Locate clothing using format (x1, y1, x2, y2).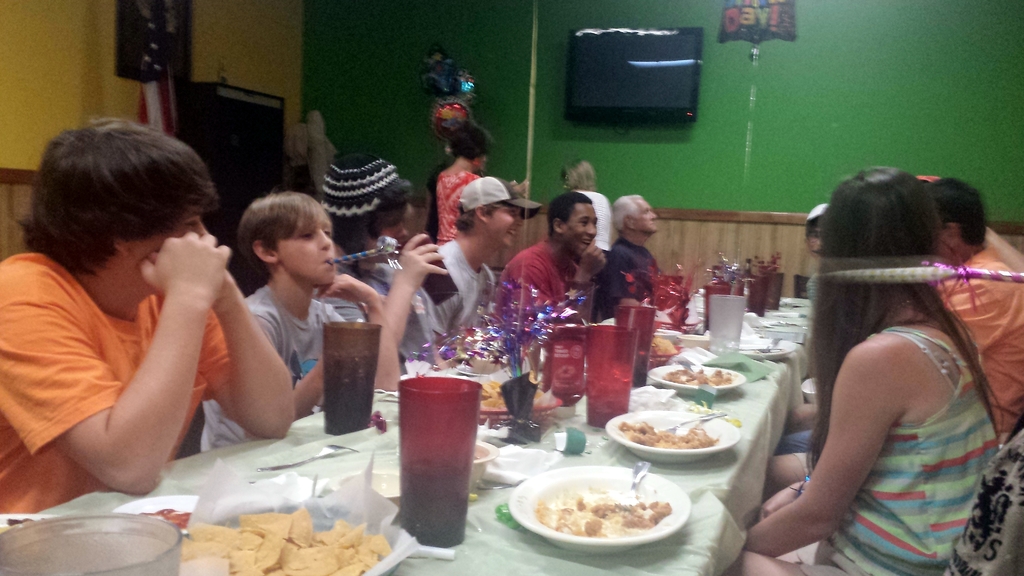
(492, 229, 575, 323).
